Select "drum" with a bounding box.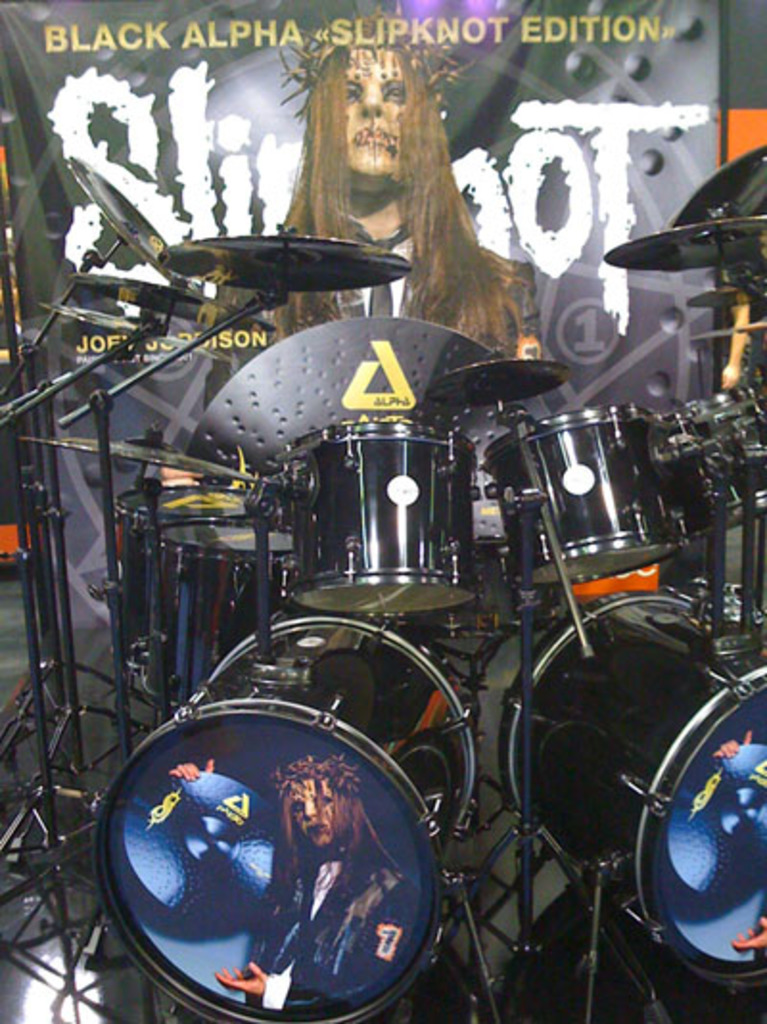
146/512/311/700.
